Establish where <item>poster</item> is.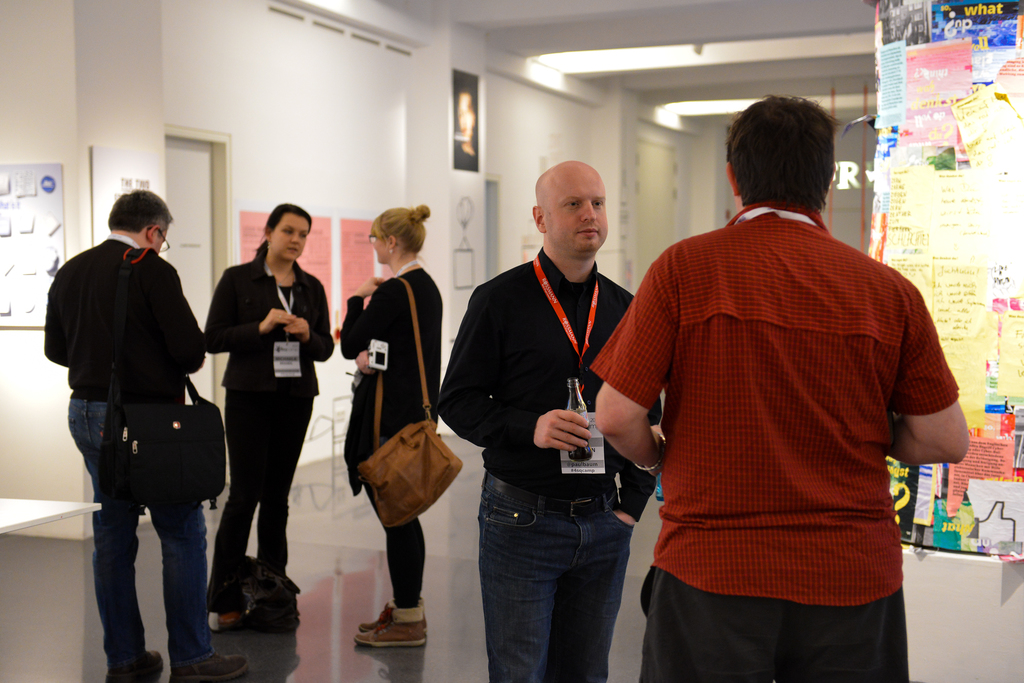
Established at (left=341, top=213, right=371, bottom=324).
